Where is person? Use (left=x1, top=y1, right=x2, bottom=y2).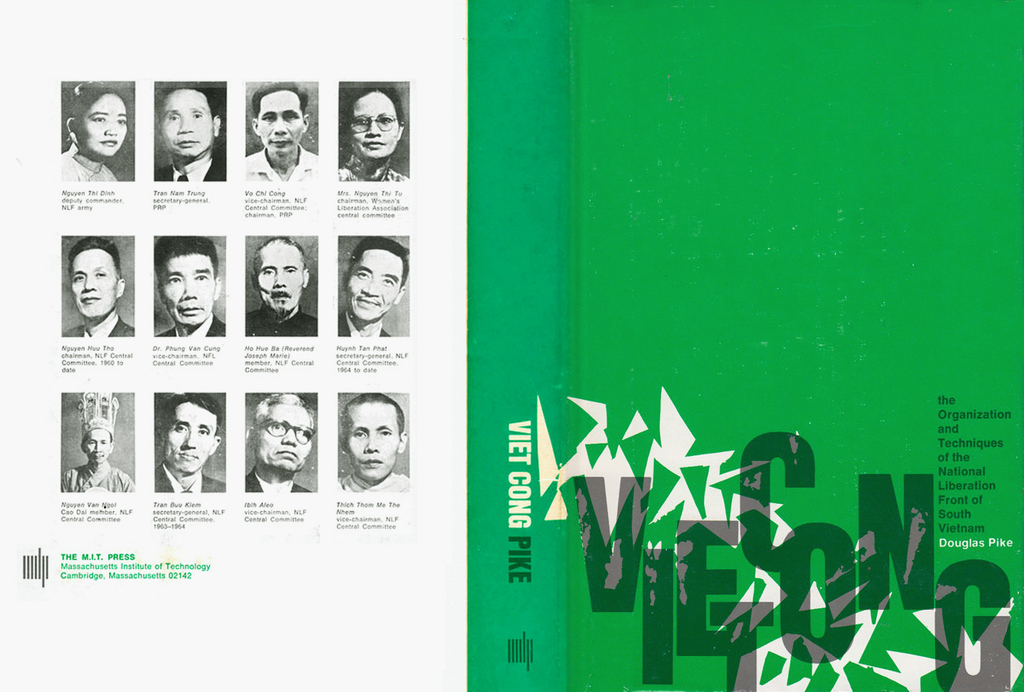
(left=334, top=234, right=409, bottom=336).
